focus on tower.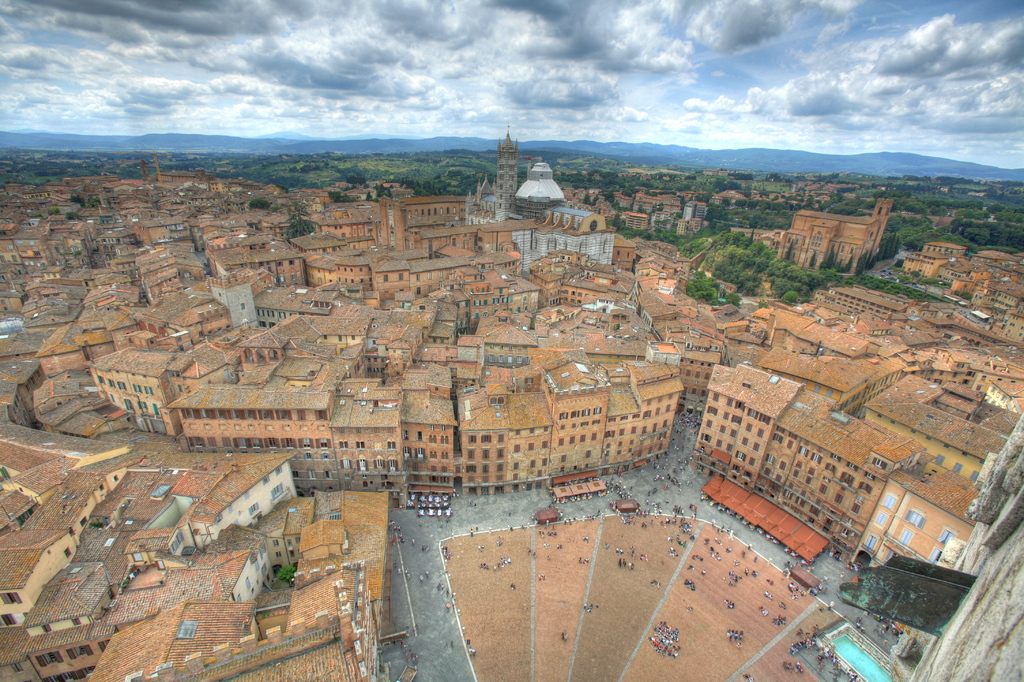
Focused at x1=492 y1=123 x2=522 y2=208.
